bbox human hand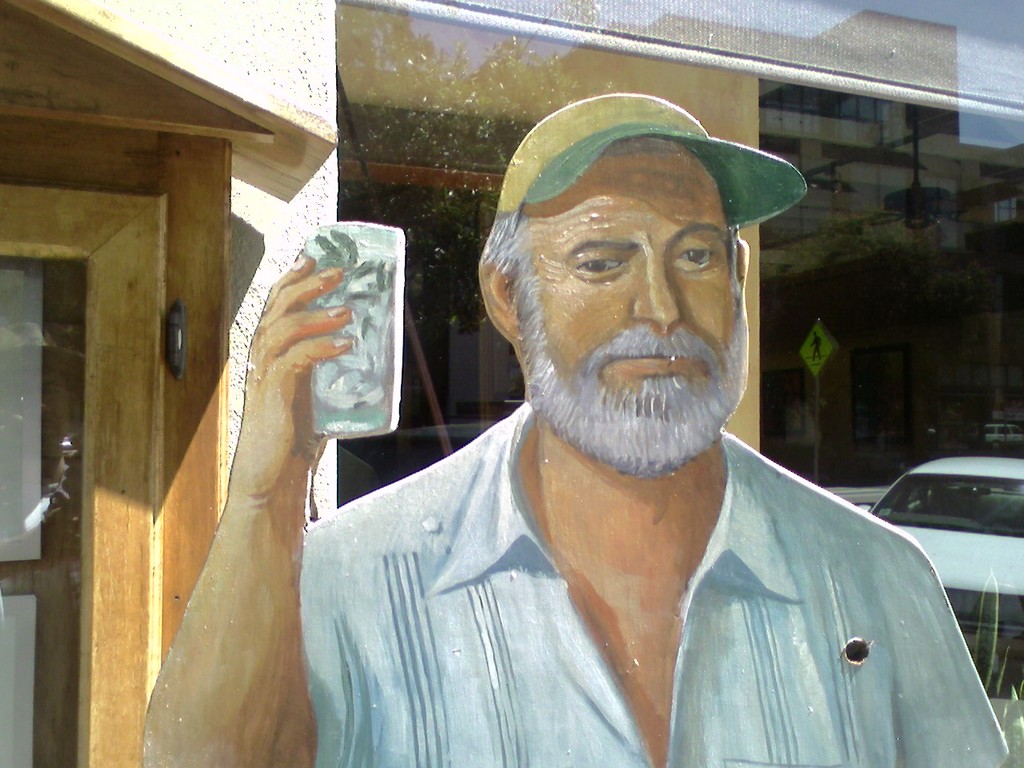
rect(225, 244, 355, 490)
